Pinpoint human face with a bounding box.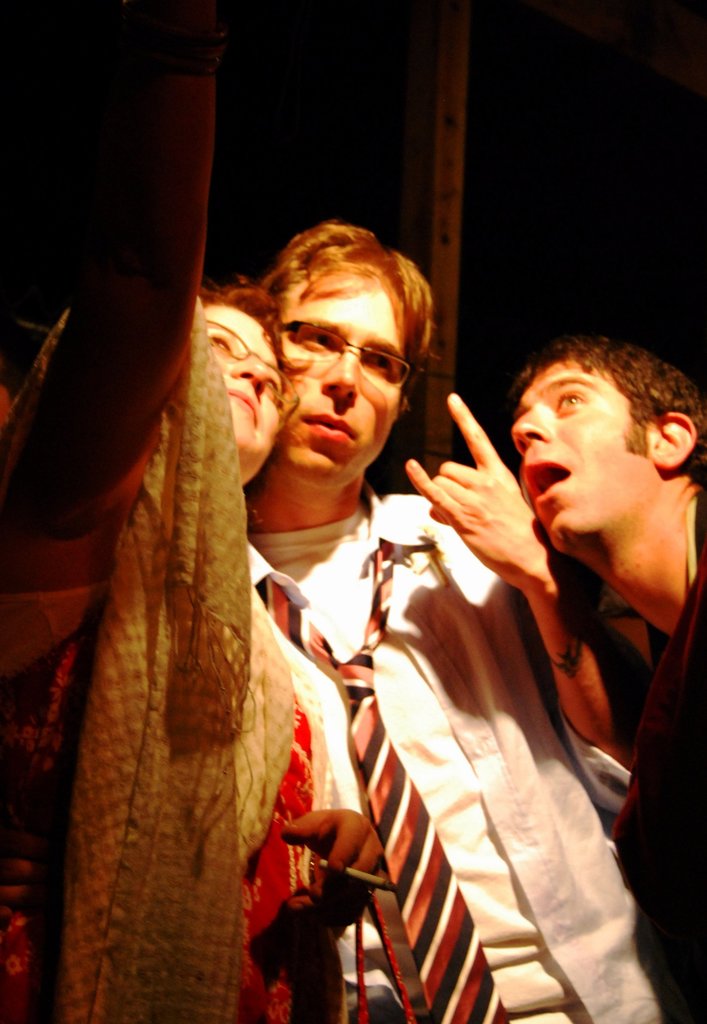
(x1=509, y1=357, x2=651, y2=545).
